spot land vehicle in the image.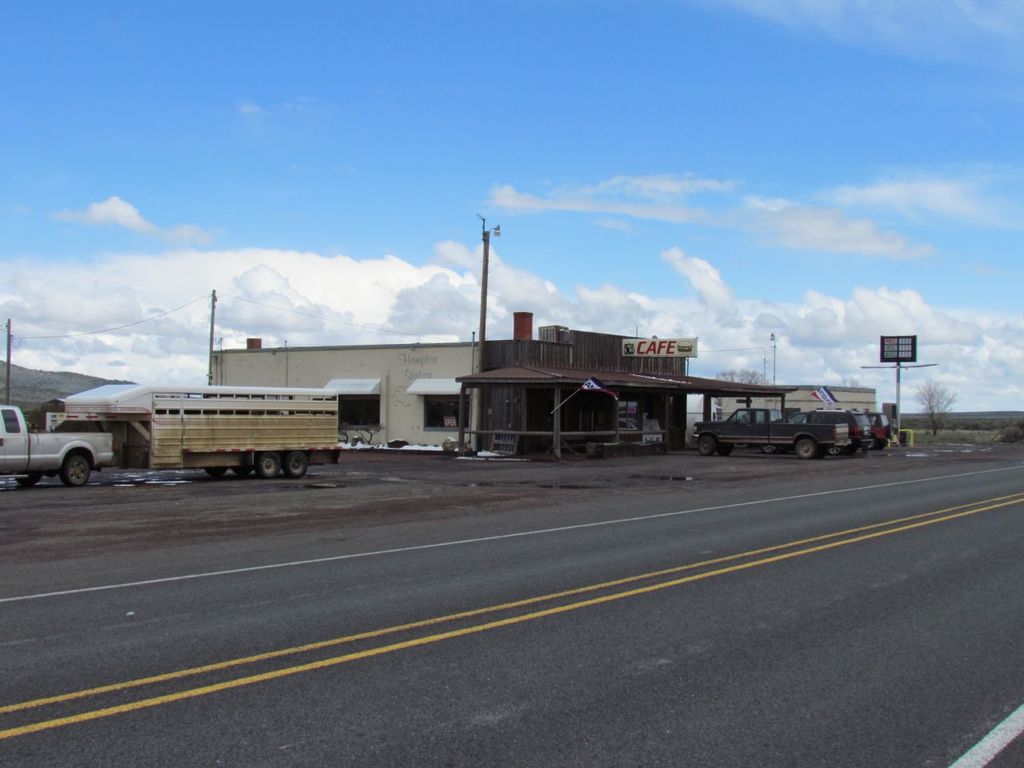
land vehicle found at region(0, 405, 114, 487).
